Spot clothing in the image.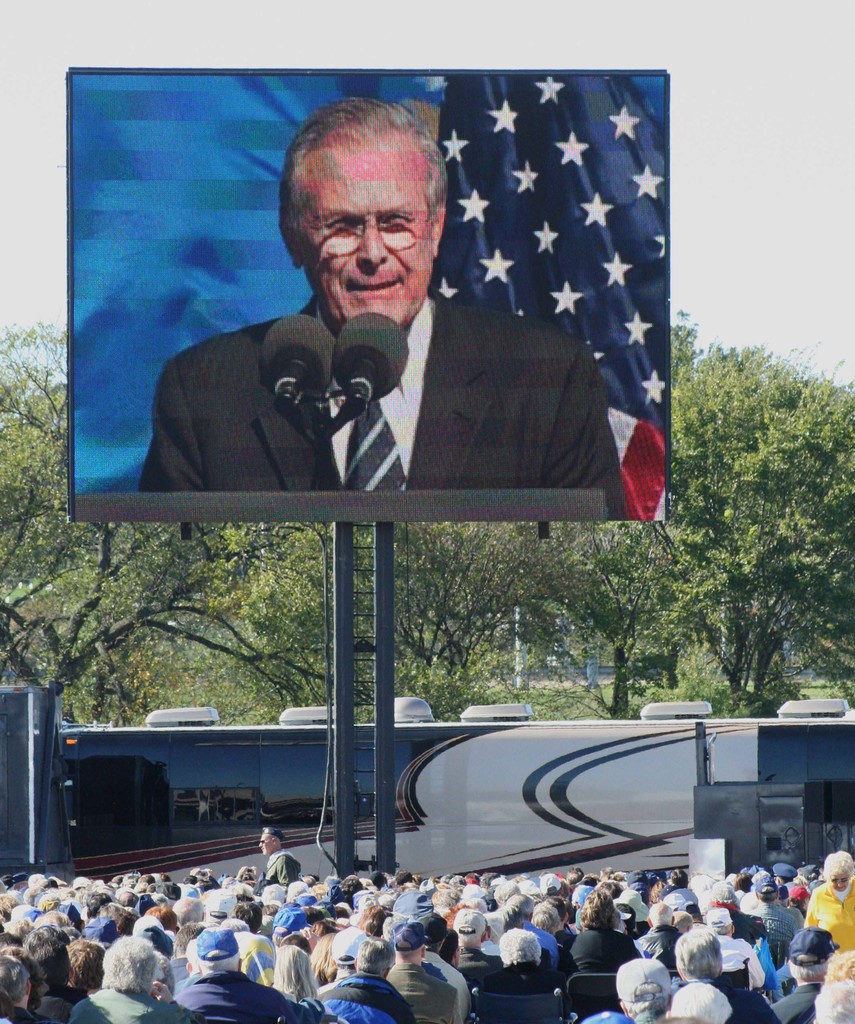
clothing found at [x1=804, y1=884, x2=854, y2=948].
